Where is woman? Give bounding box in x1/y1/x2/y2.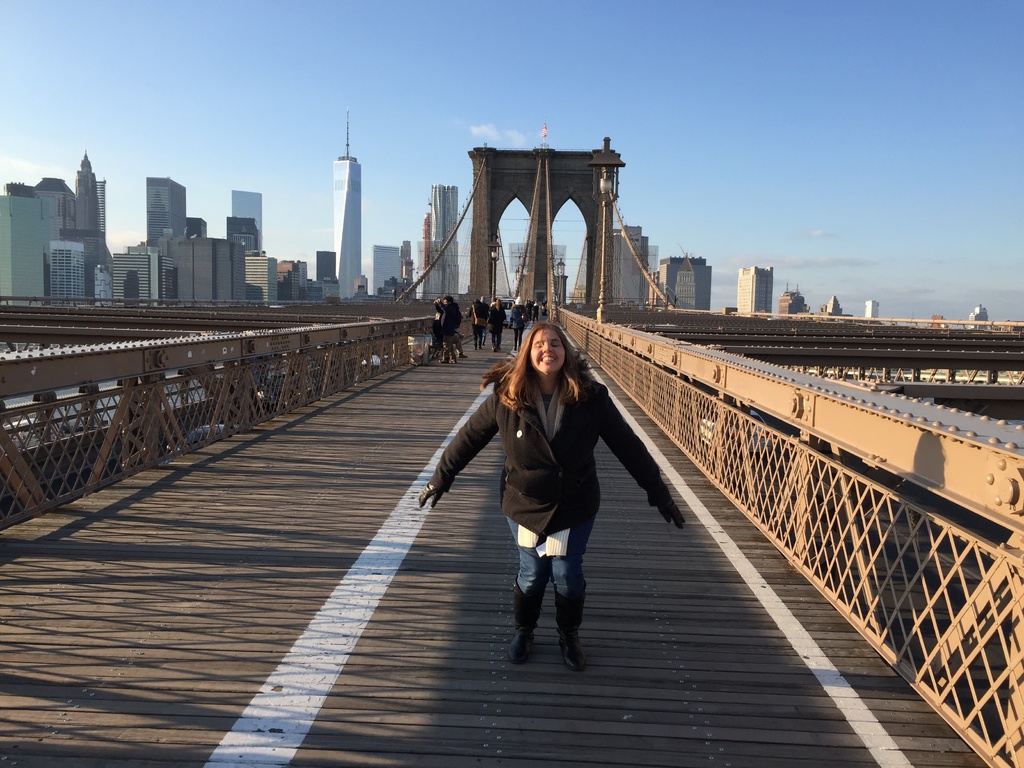
410/303/655/662.
